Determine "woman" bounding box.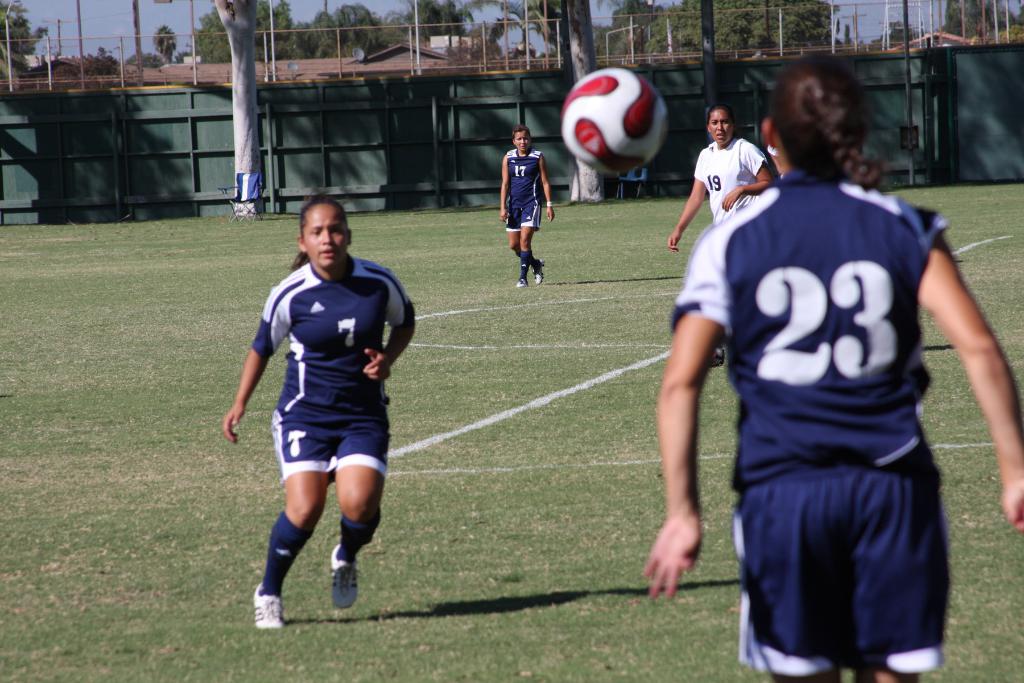
Determined: (499,124,556,288).
